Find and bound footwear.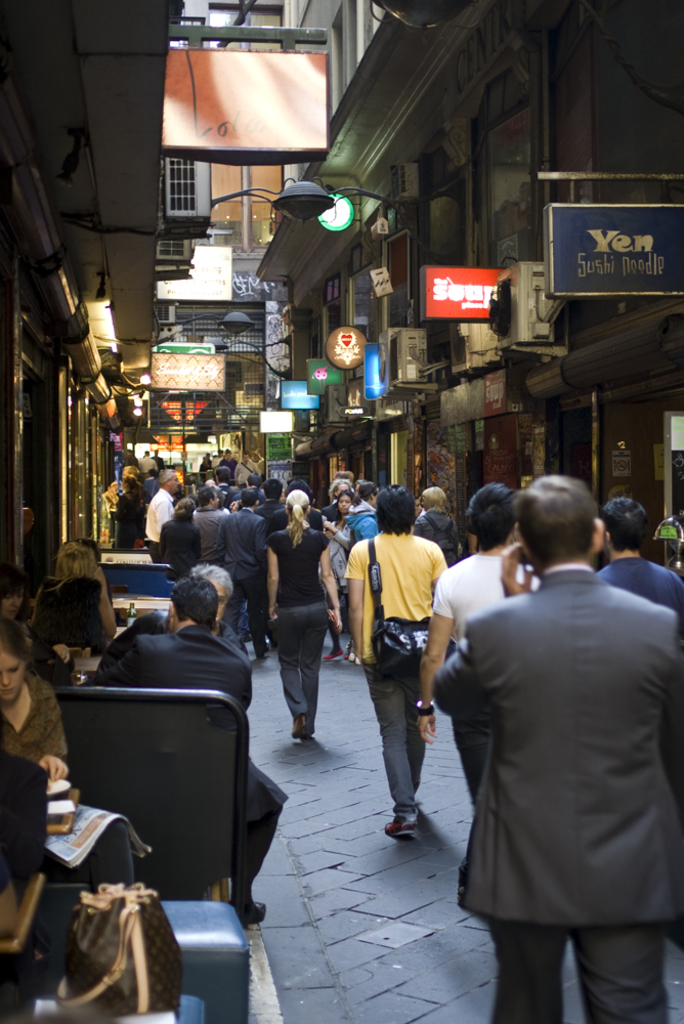
Bound: BBox(303, 721, 312, 742).
